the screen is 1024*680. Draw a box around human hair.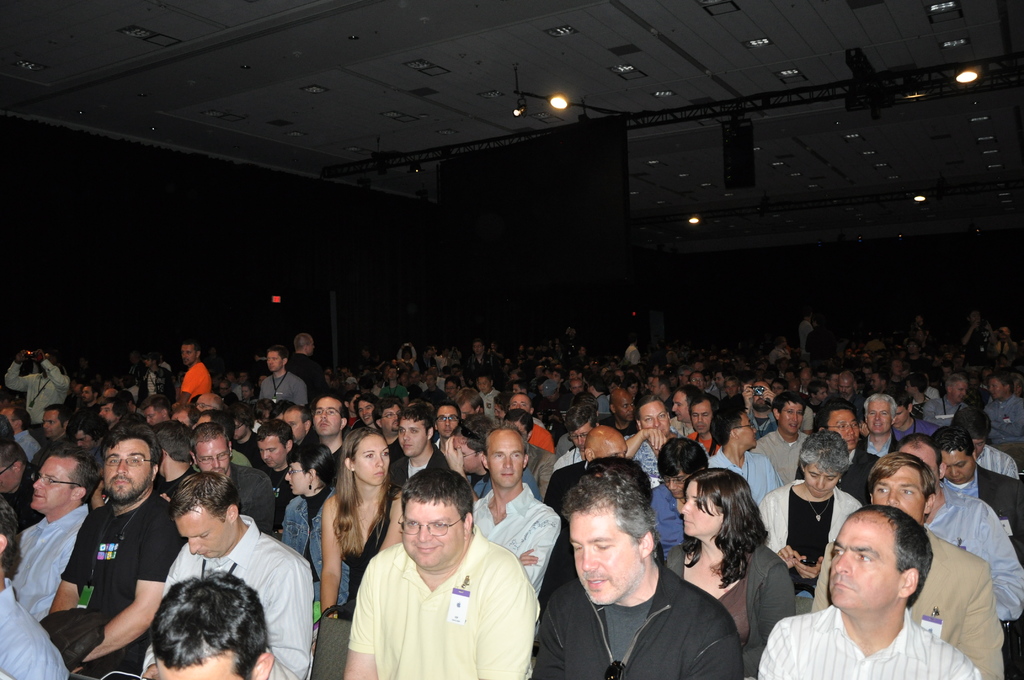
rect(40, 442, 106, 505).
